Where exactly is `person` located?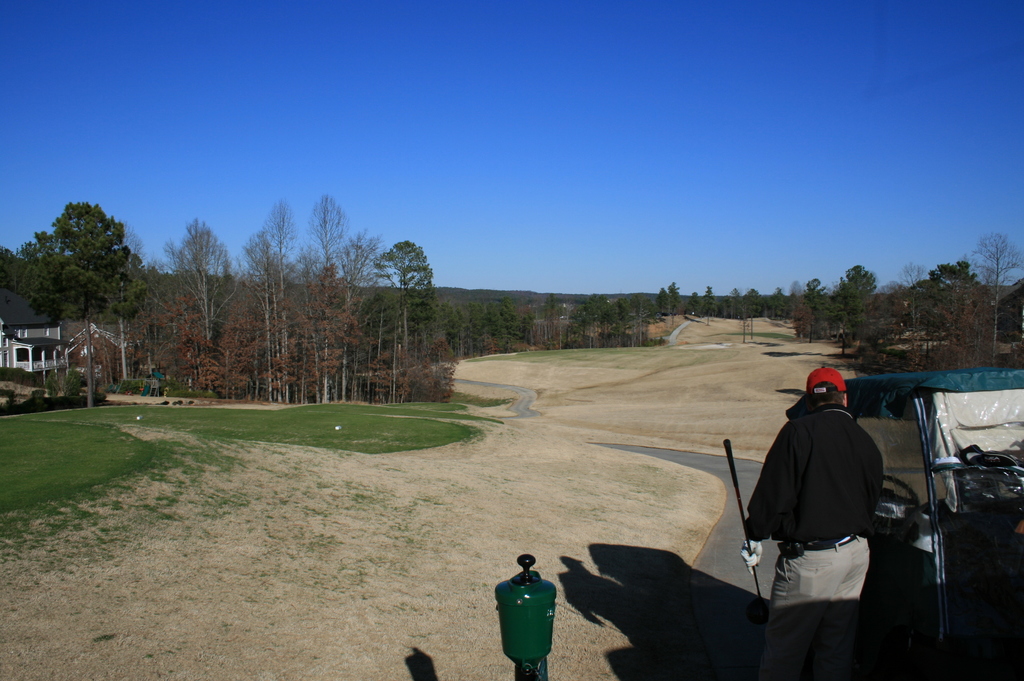
Its bounding box is BBox(751, 362, 899, 659).
